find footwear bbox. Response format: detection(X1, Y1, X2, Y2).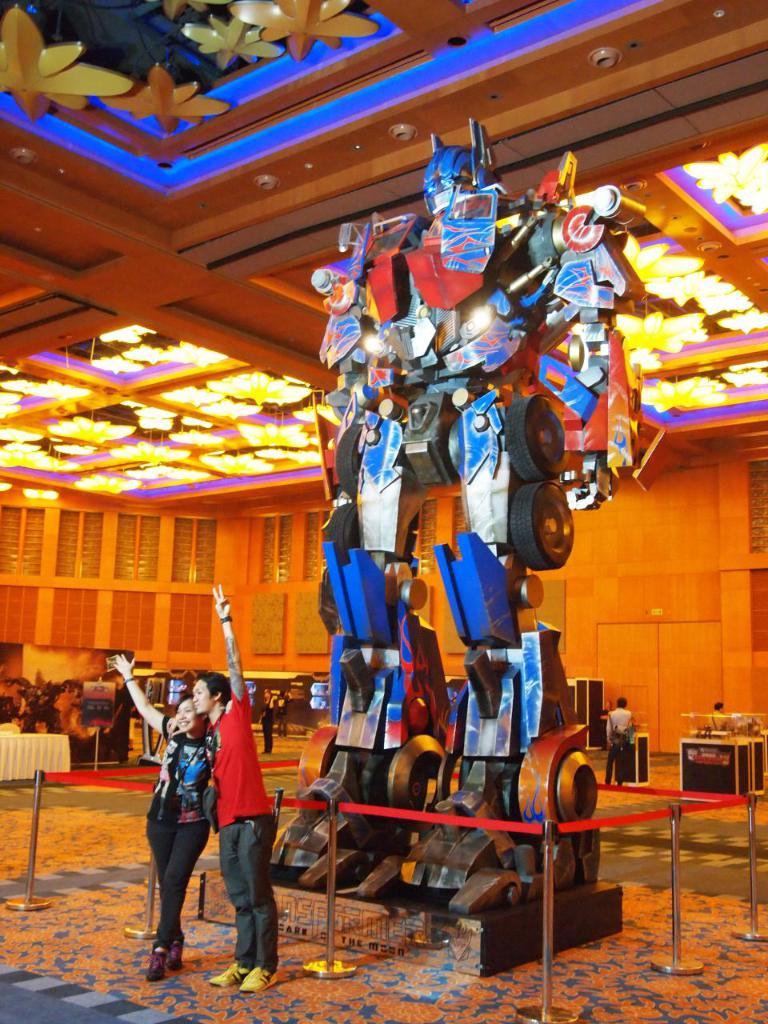
detection(163, 934, 182, 970).
